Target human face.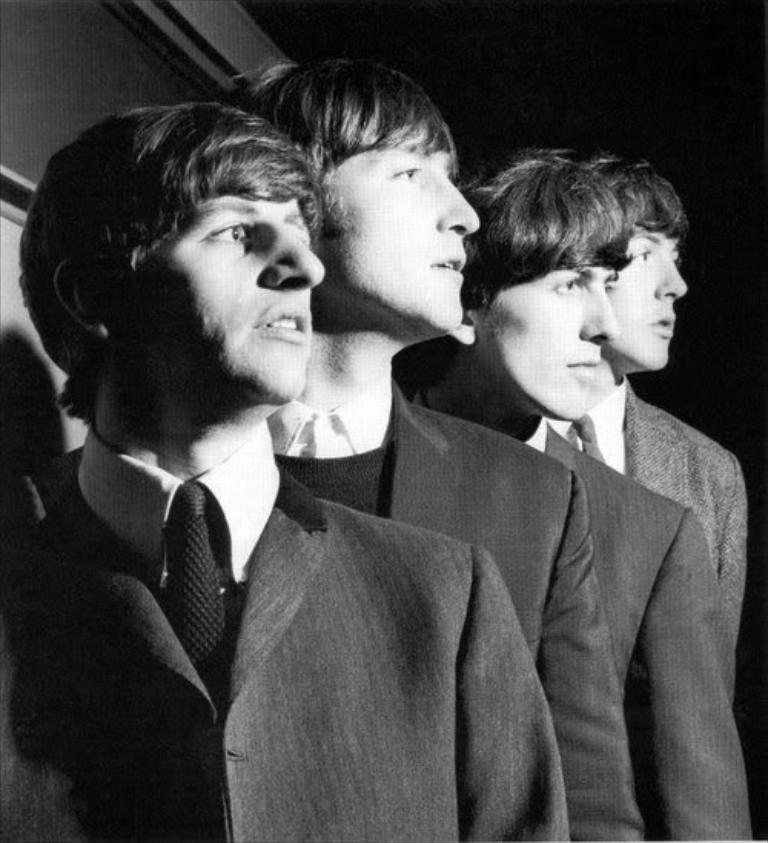
Target region: pyautogui.locateOnScreen(475, 270, 619, 418).
